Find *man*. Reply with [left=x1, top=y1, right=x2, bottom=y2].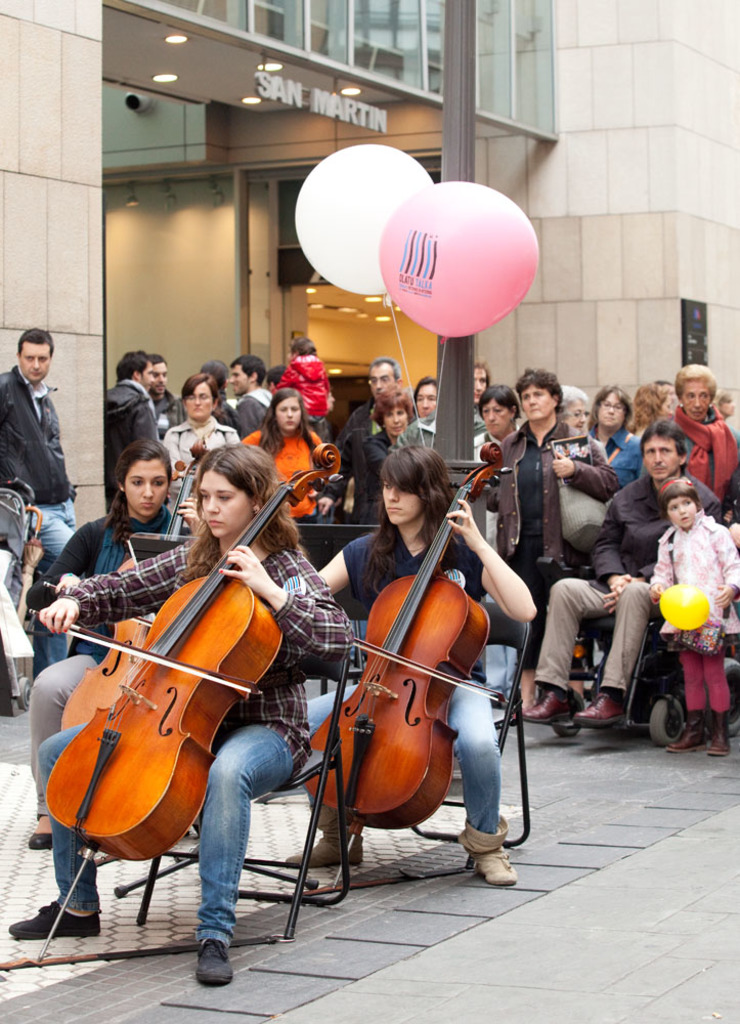
[left=512, top=420, right=729, bottom=725].
